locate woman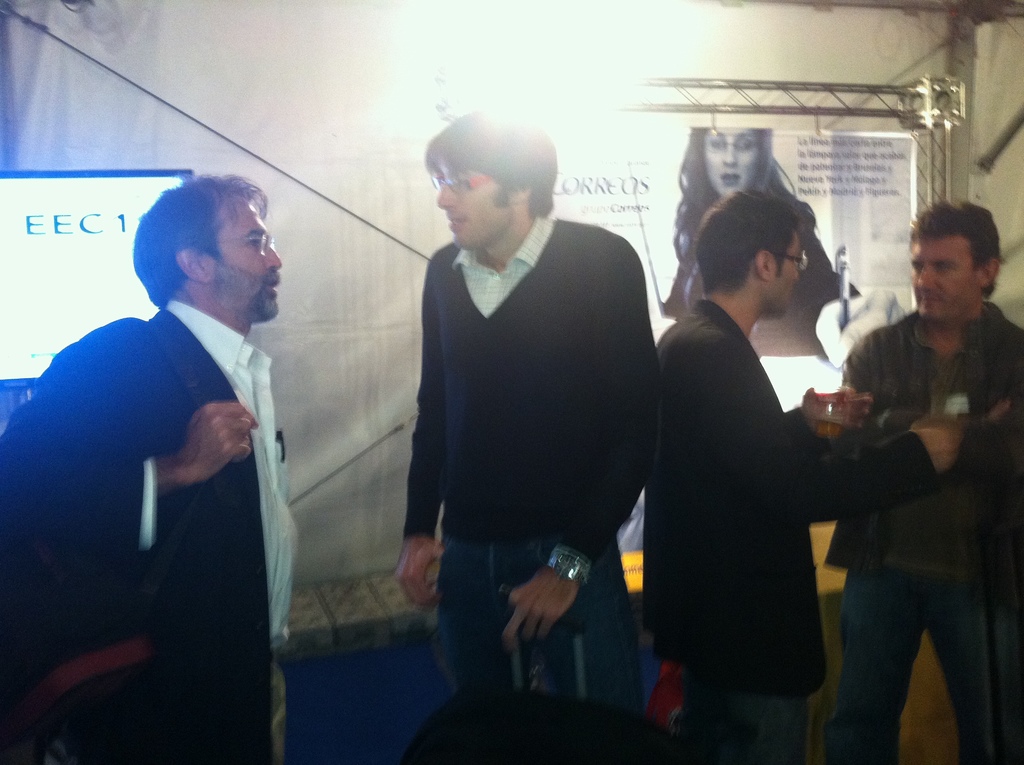
Rect(647, 118, 858, 367)
